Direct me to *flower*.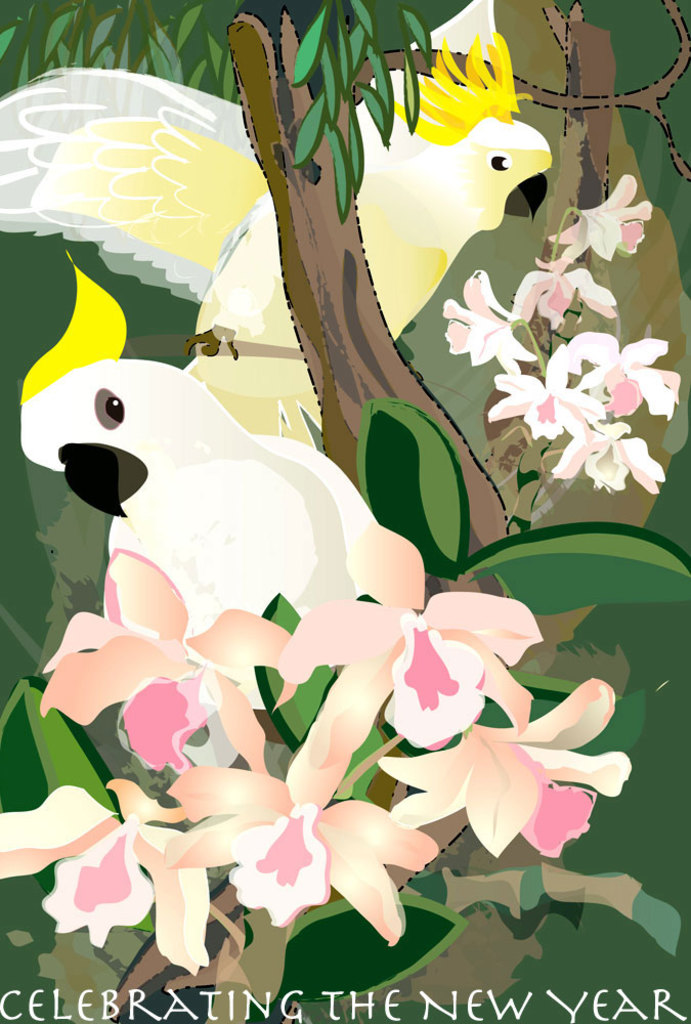
Direction: locate(377, 682, 633, 863).
